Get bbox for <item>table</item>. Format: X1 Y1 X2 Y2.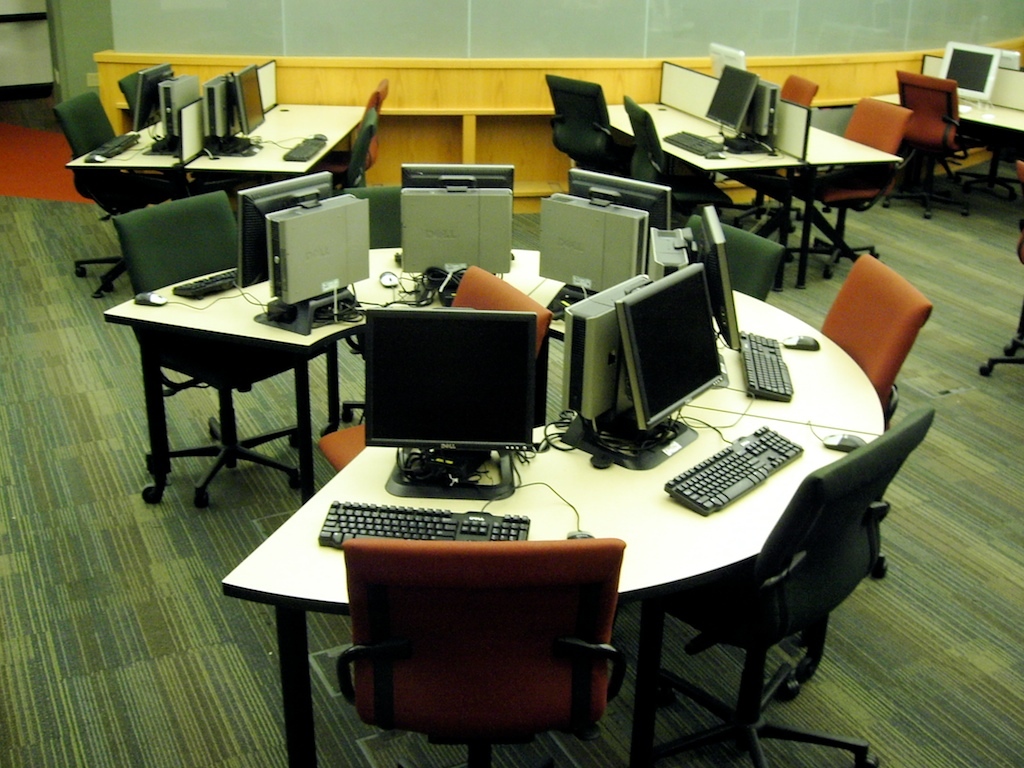
63 97 366 296.
